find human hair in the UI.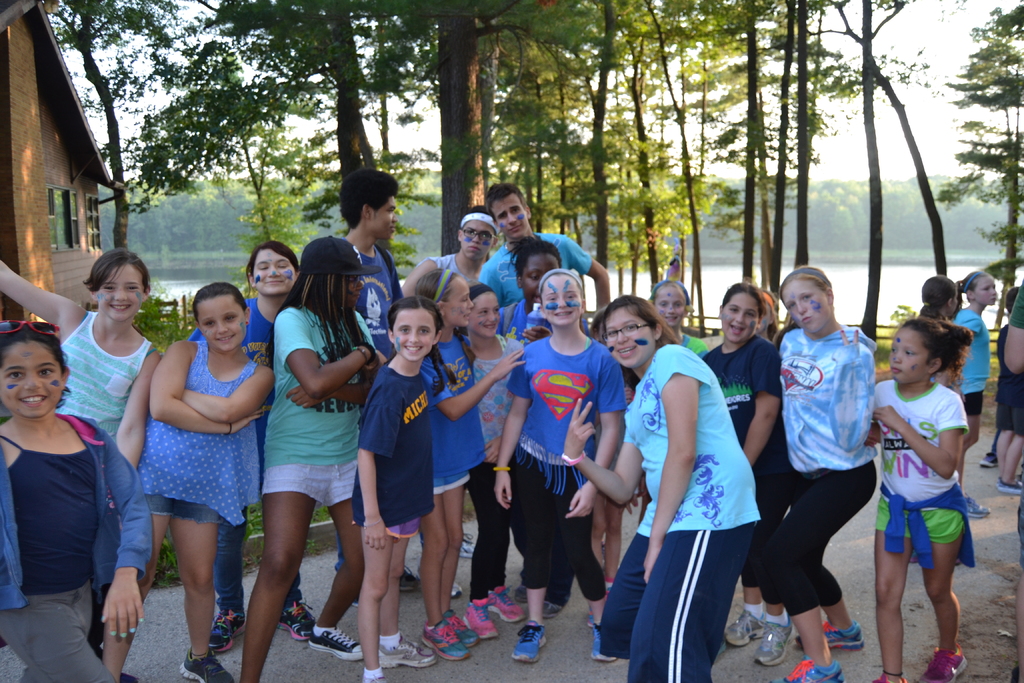
UI element at crop(335, 163, 397, 231).
